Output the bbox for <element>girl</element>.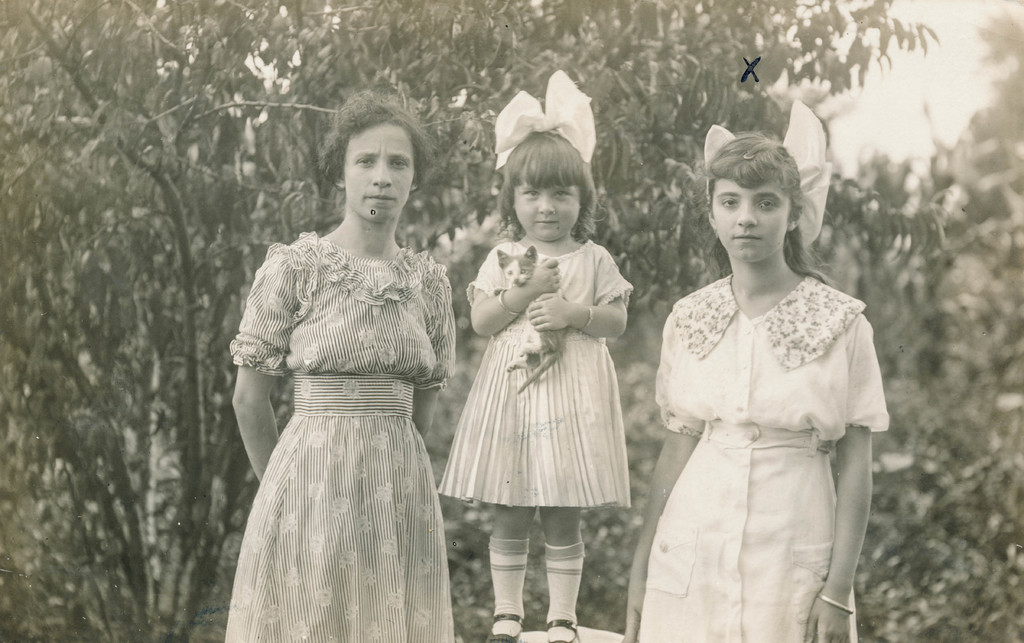
region(229, 95, 450, 642).
